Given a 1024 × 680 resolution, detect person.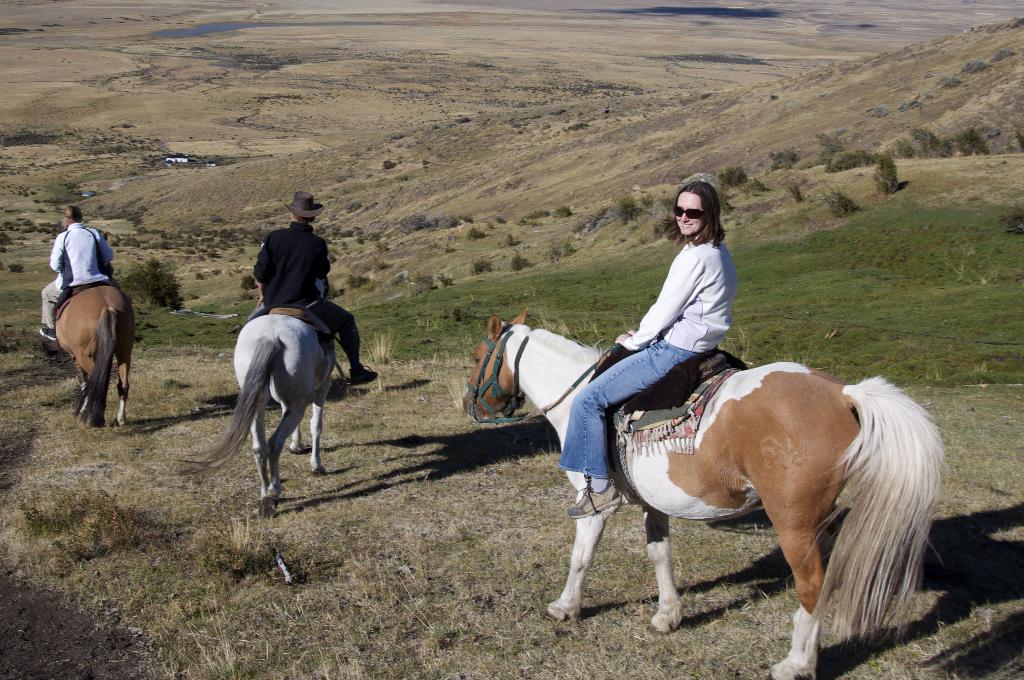
541,181,733,513.
